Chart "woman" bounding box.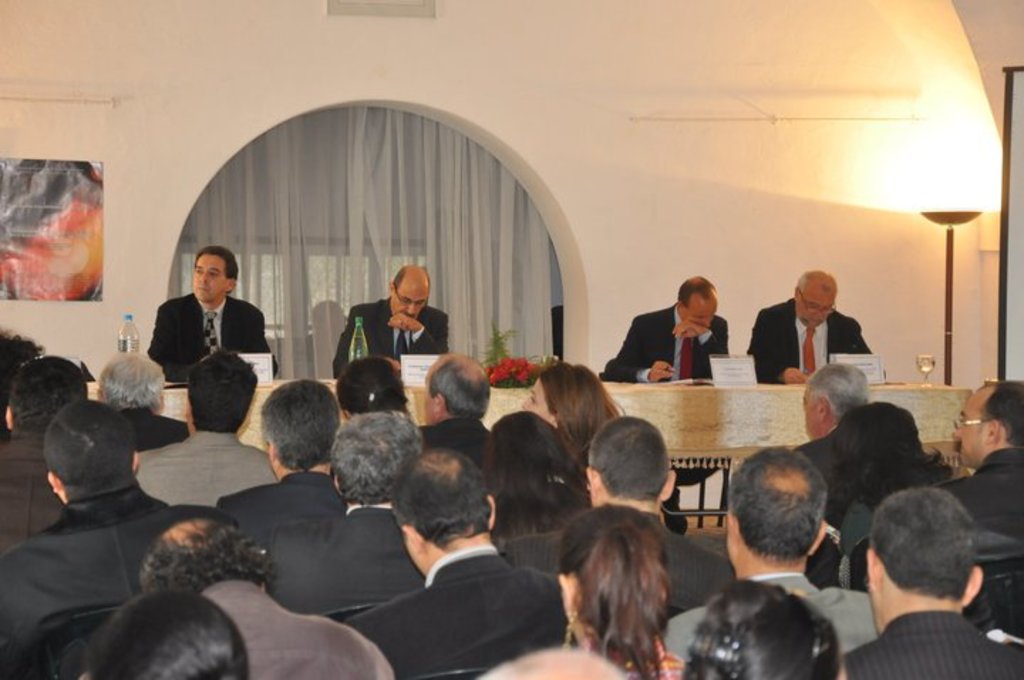
Charted: {"x1": 512, "y1": 358, "x2": 630, "y2": 492}.
